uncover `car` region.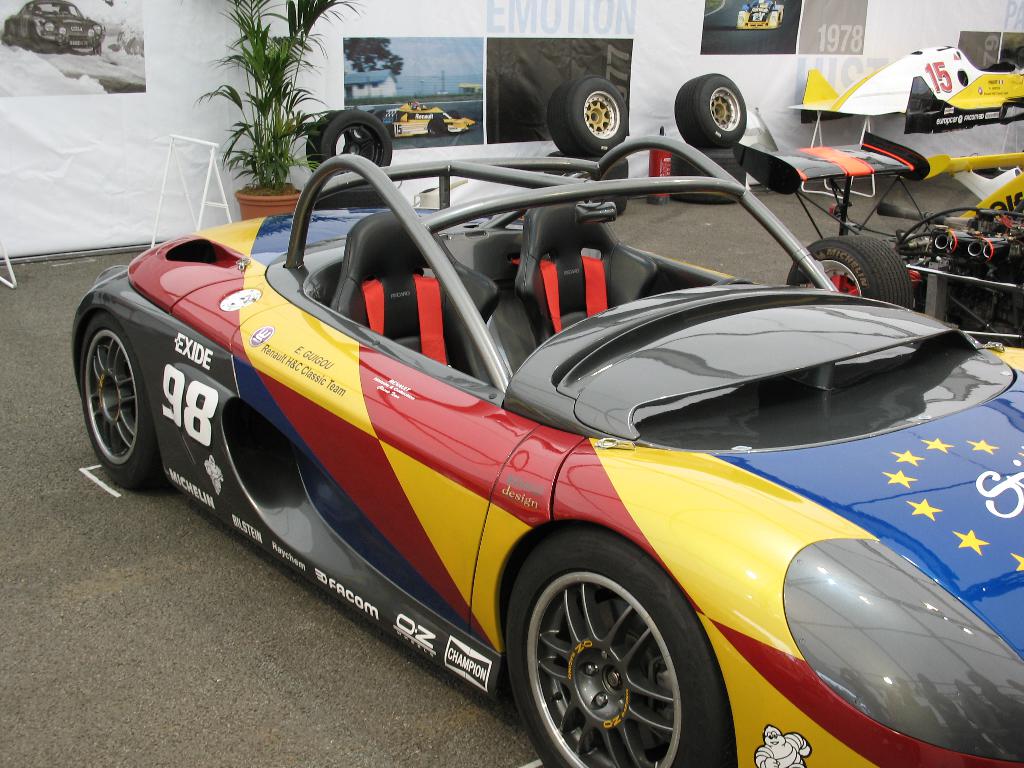
Uncovered: {"x1": 0, "y1": 0, "x2": 104, "y2": 56}.
